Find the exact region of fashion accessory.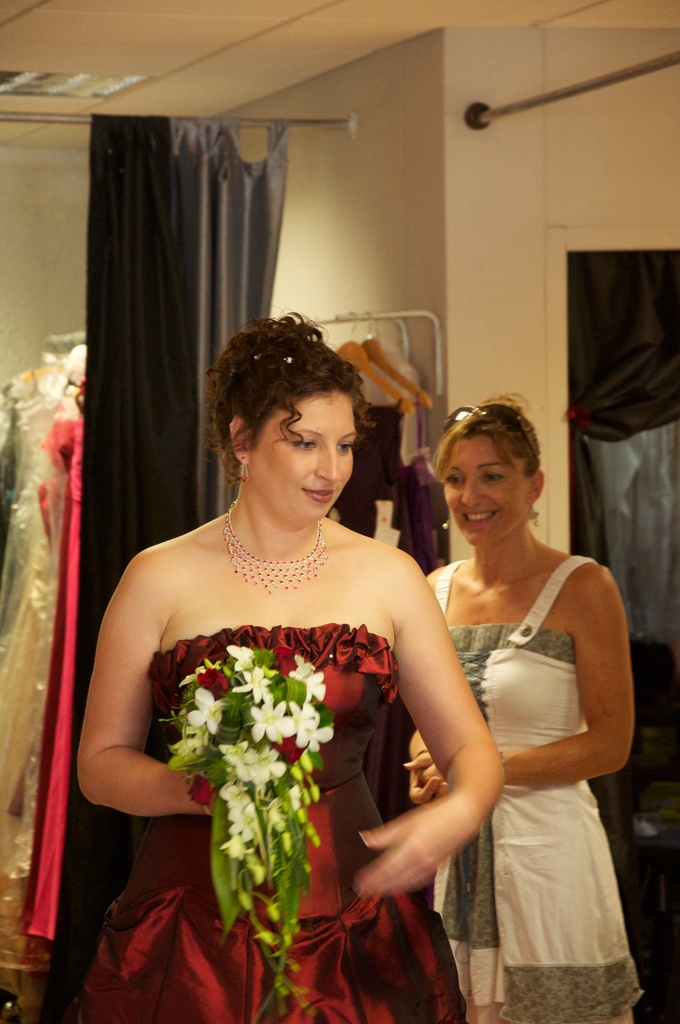
Exact region: {"x1": 498, "y1": 748, "x2": 507, "y2": 782}.
